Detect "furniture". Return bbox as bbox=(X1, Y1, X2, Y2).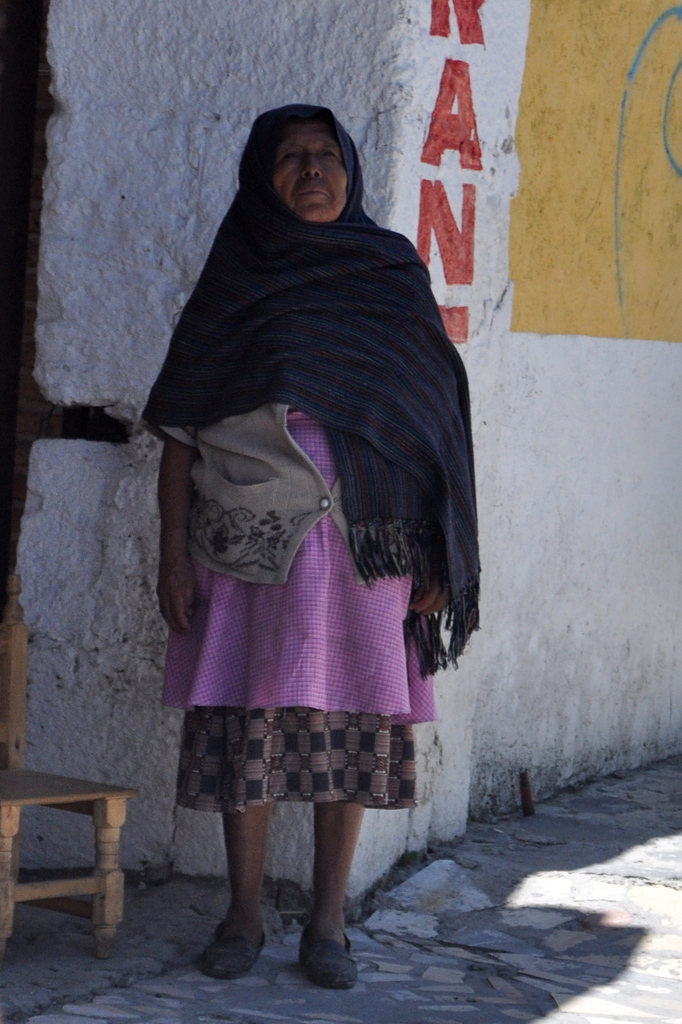
bbox=(0, 563, 139, 958).
